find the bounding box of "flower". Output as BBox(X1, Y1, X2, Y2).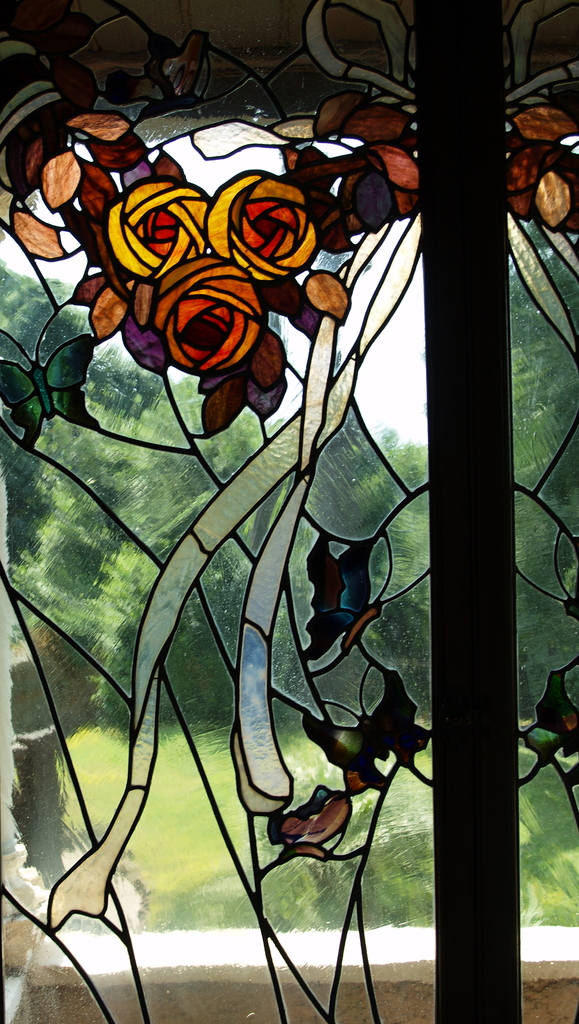
BBox(338, 147, 421, 220).
